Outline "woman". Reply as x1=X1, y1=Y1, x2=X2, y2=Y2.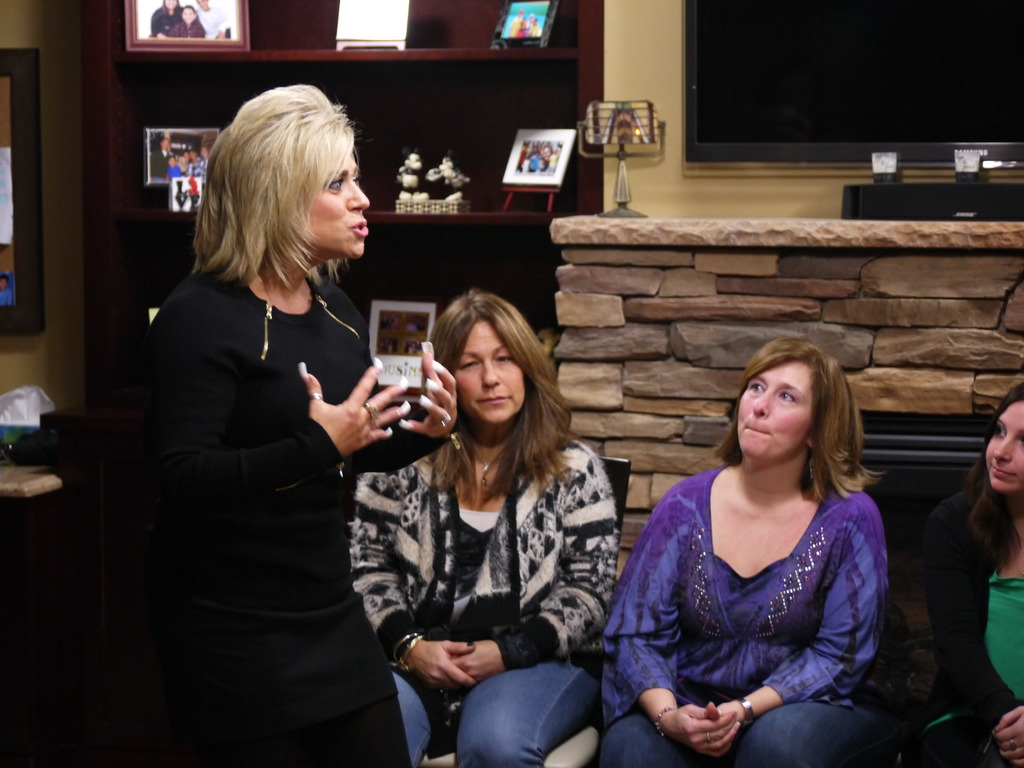
x1=145, y1=0, x2=182, y2=40.
